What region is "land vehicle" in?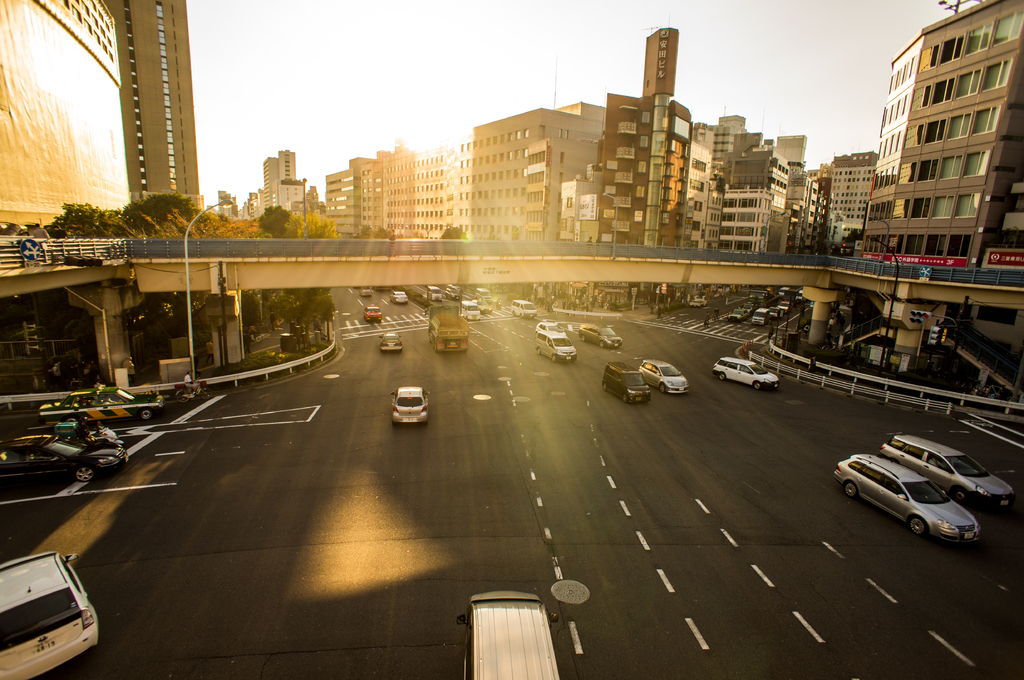
box(382, 332, 399, 352).
